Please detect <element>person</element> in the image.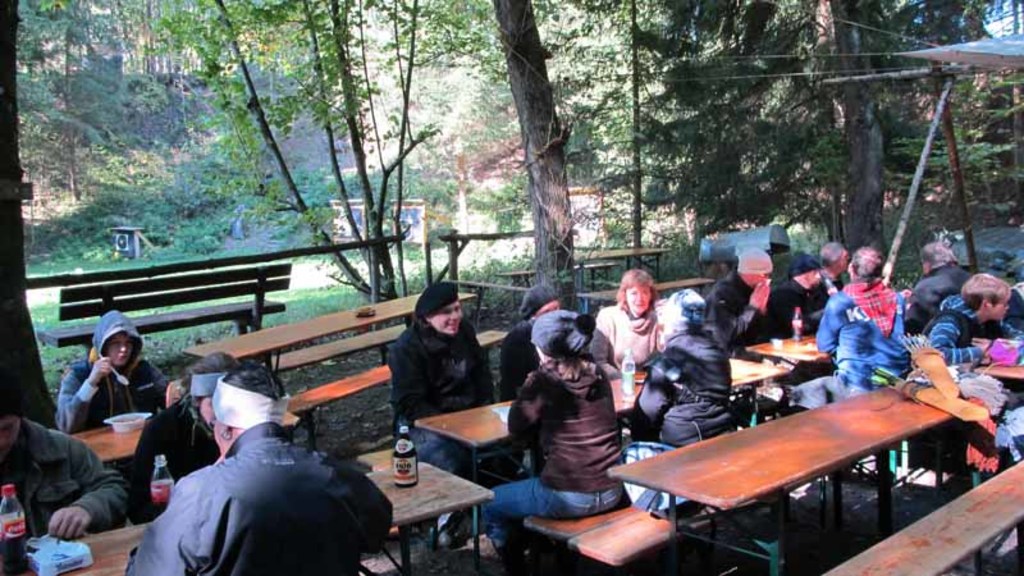
123,365,394,575.
